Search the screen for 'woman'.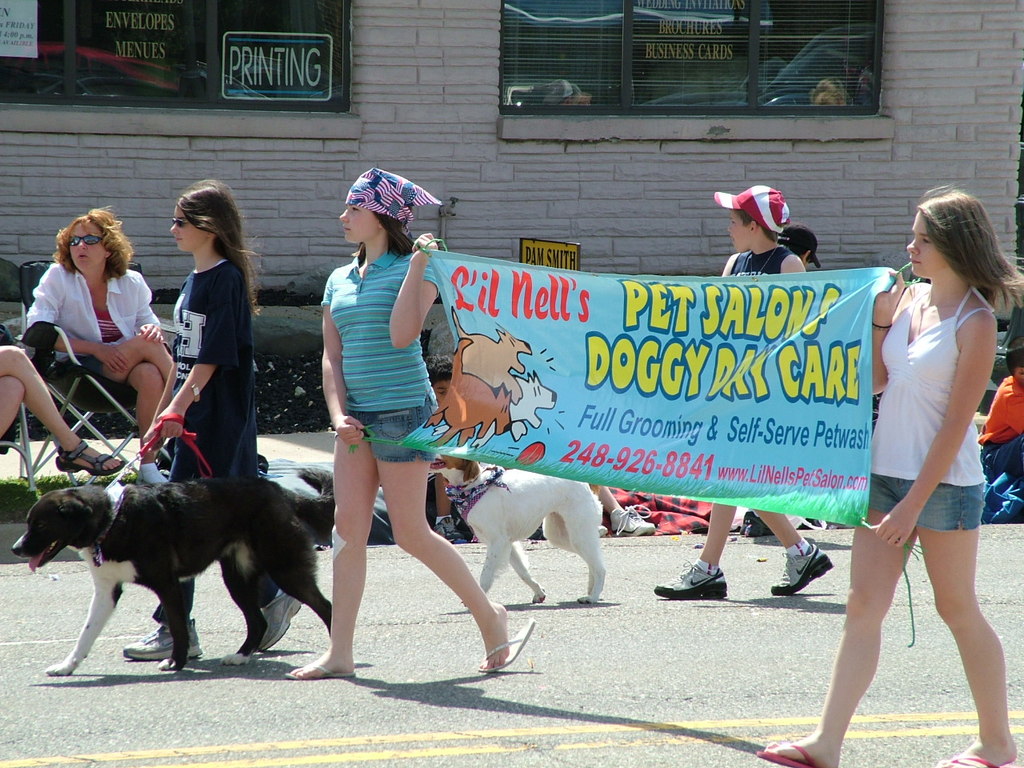
Found at select_region(281, 169, 541, 683).
